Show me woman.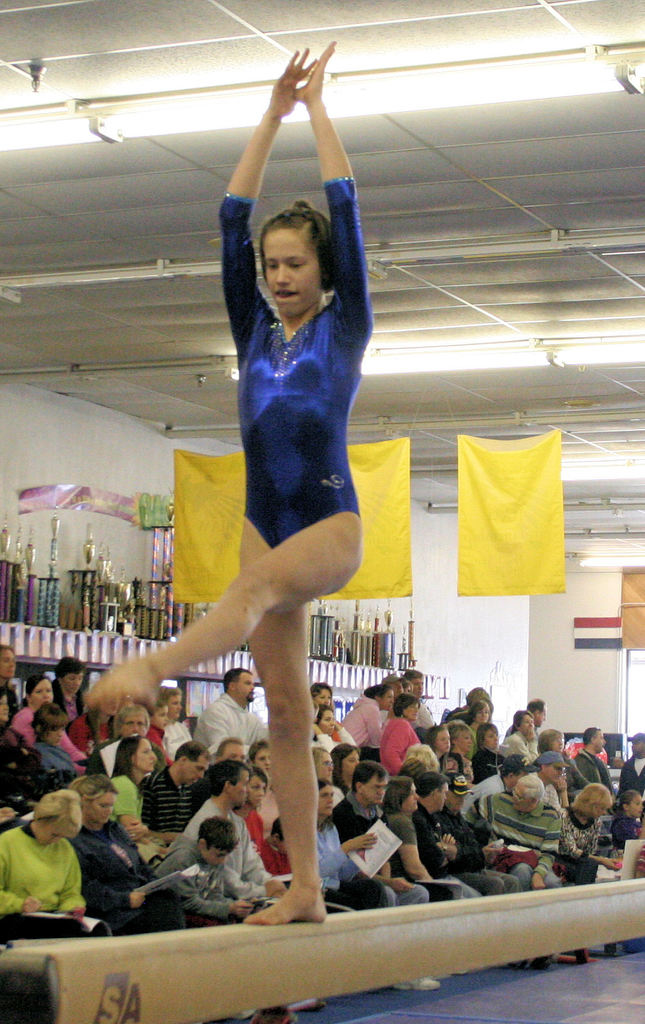
woman is here: detection(50, 653, 87, 727).
